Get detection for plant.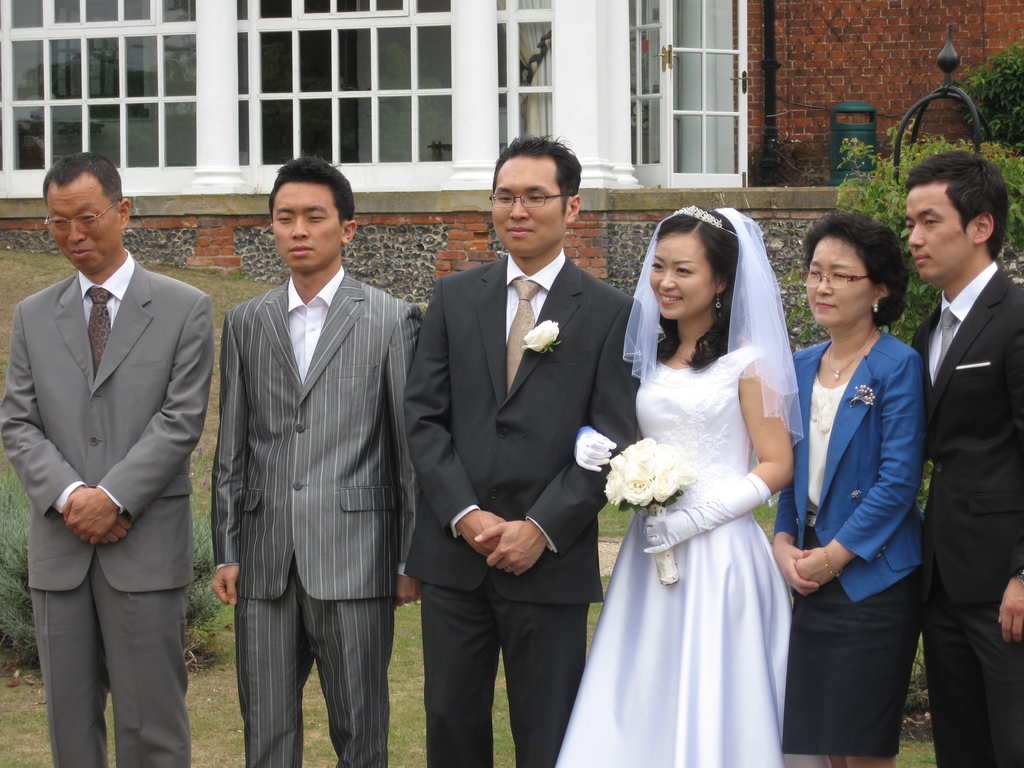
Detection: 415:296:429:317.
